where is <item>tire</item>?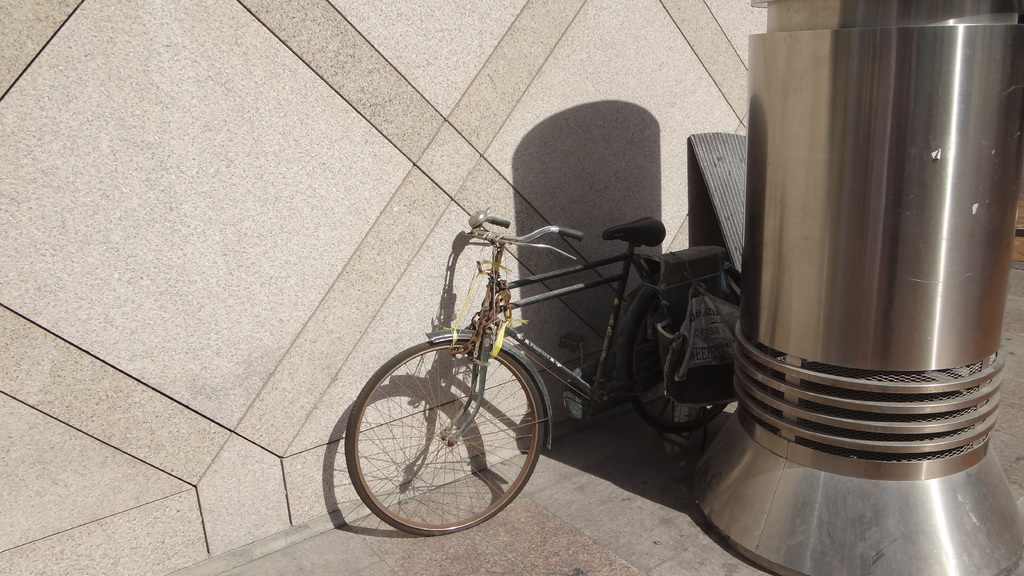
339:318:543:534.
